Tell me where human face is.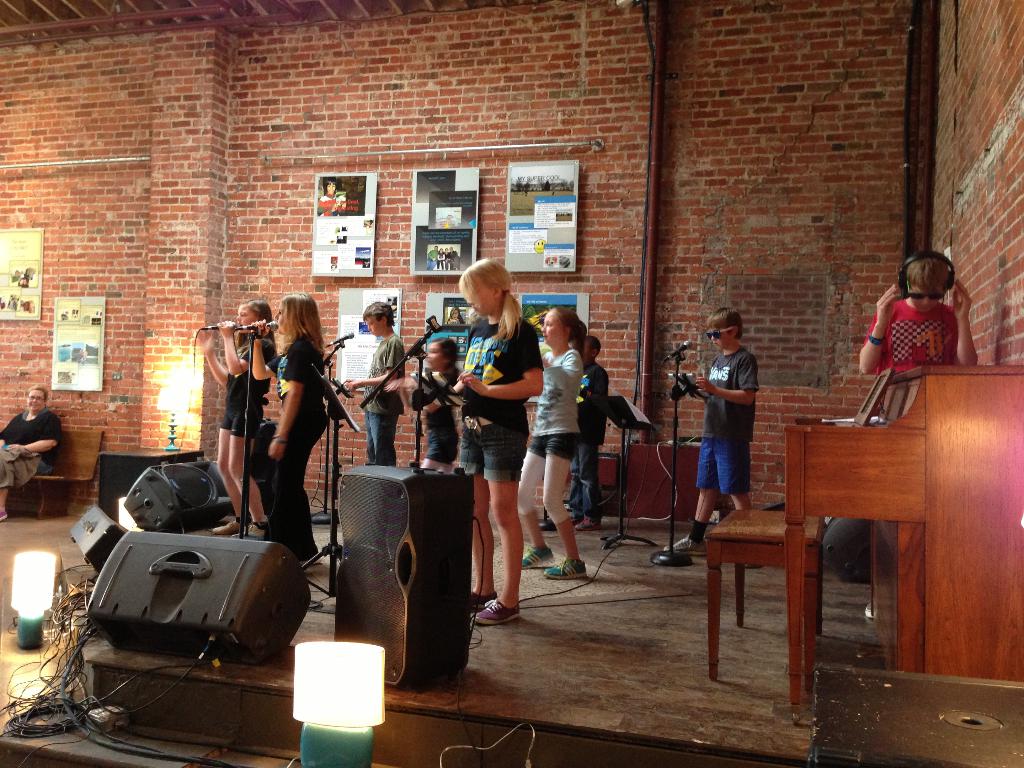
human face is at [275,302,287,333].
